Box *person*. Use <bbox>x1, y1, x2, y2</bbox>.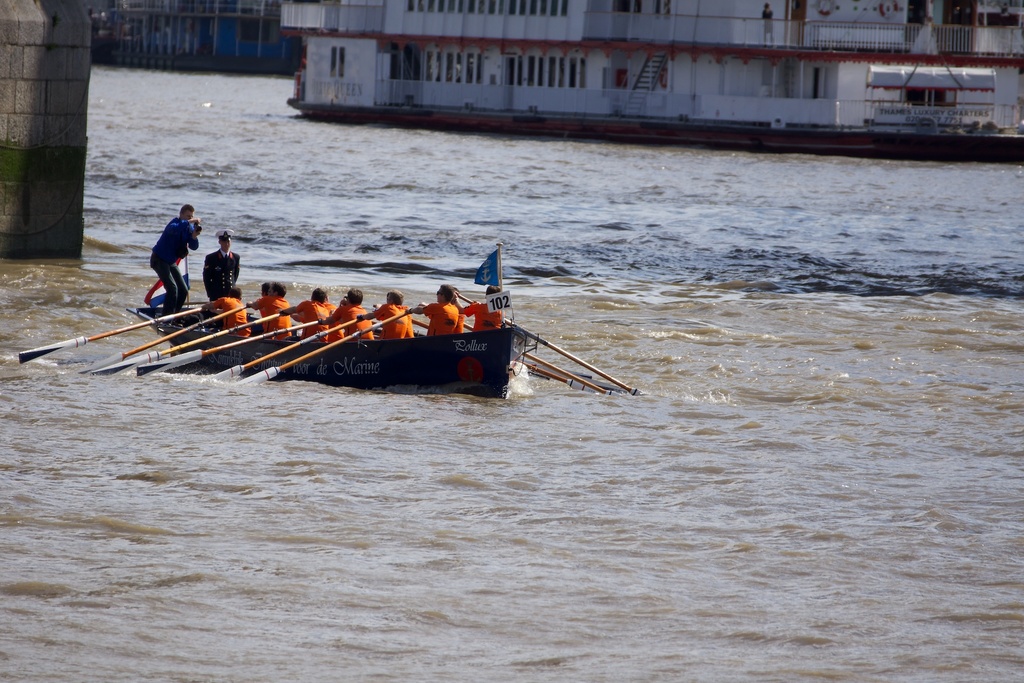
<bbox>320, 290, 376, 341</bbox>.
